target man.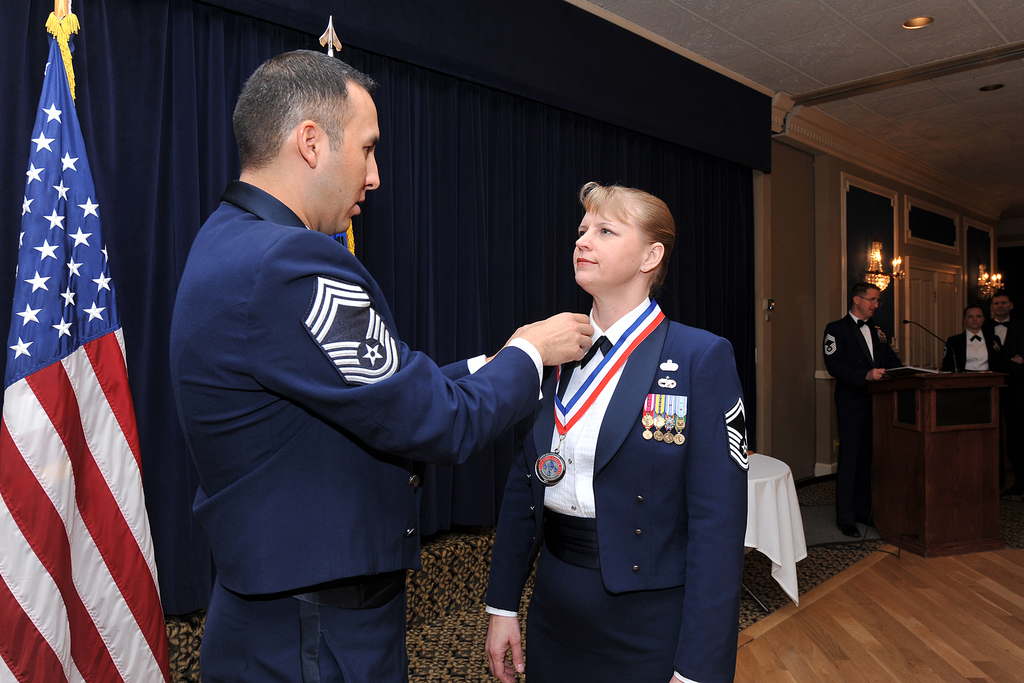
Target region: rect(991, 288, 1023, 370).
